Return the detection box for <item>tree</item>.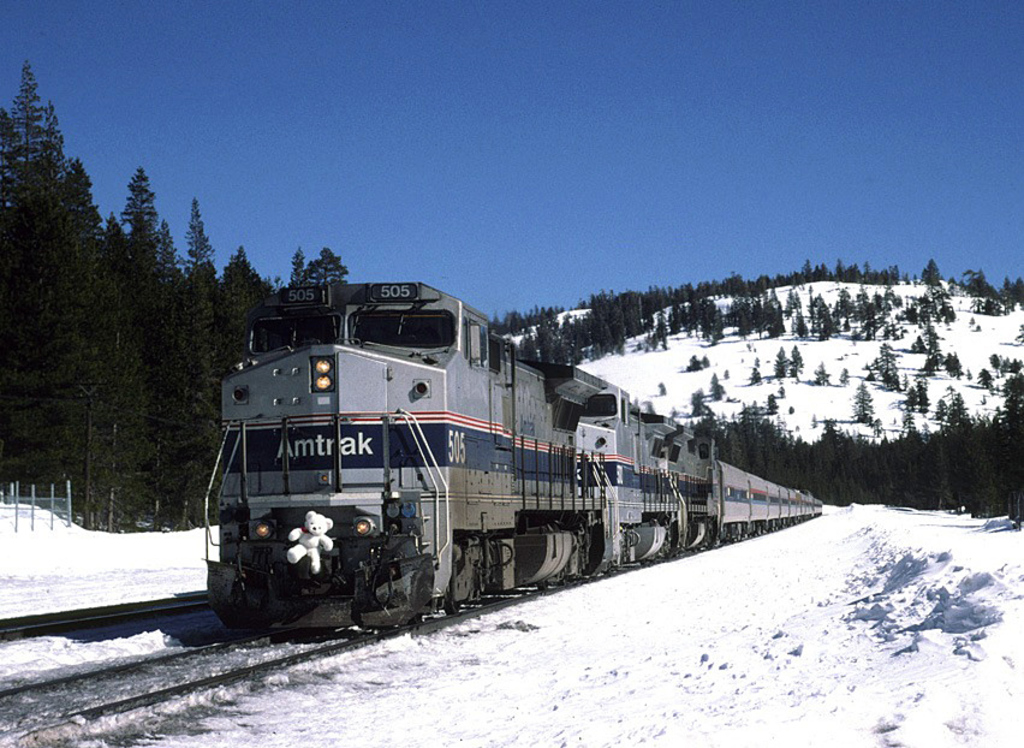
Rect(885, 435, 901, 497).
